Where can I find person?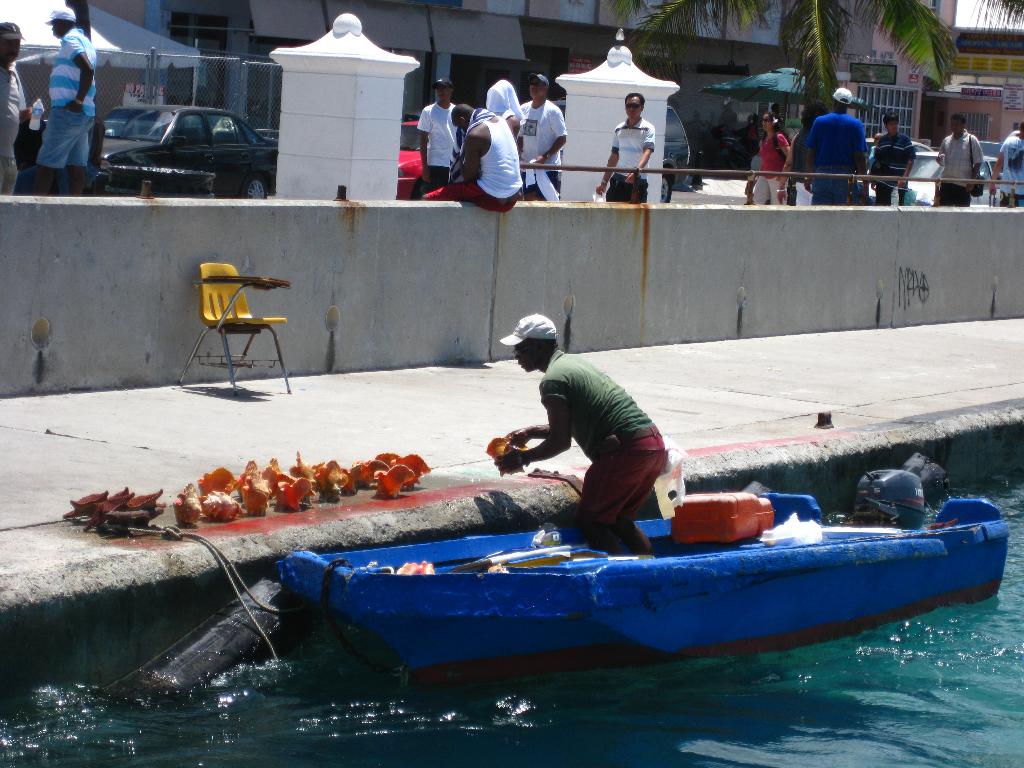
You can find it at (878, 109, 918, 208).
